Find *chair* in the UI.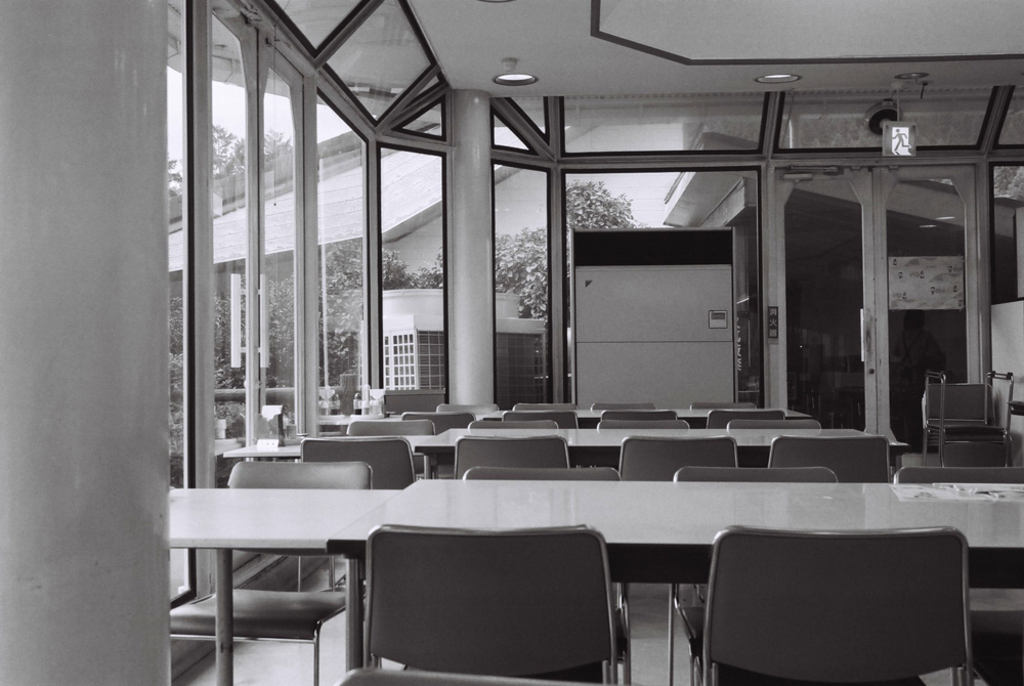
UI element at {"left": 398, "top": 411, "right": 474, "bottom": 437}.
